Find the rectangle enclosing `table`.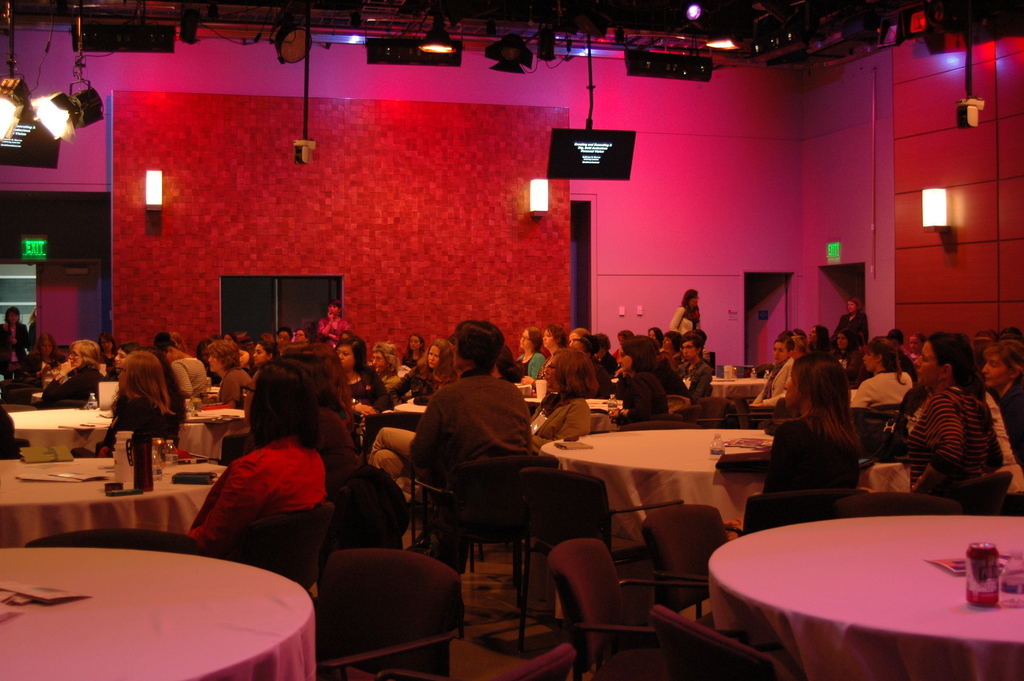
<bbox>704, 515, 1023, 680</bbox>.
